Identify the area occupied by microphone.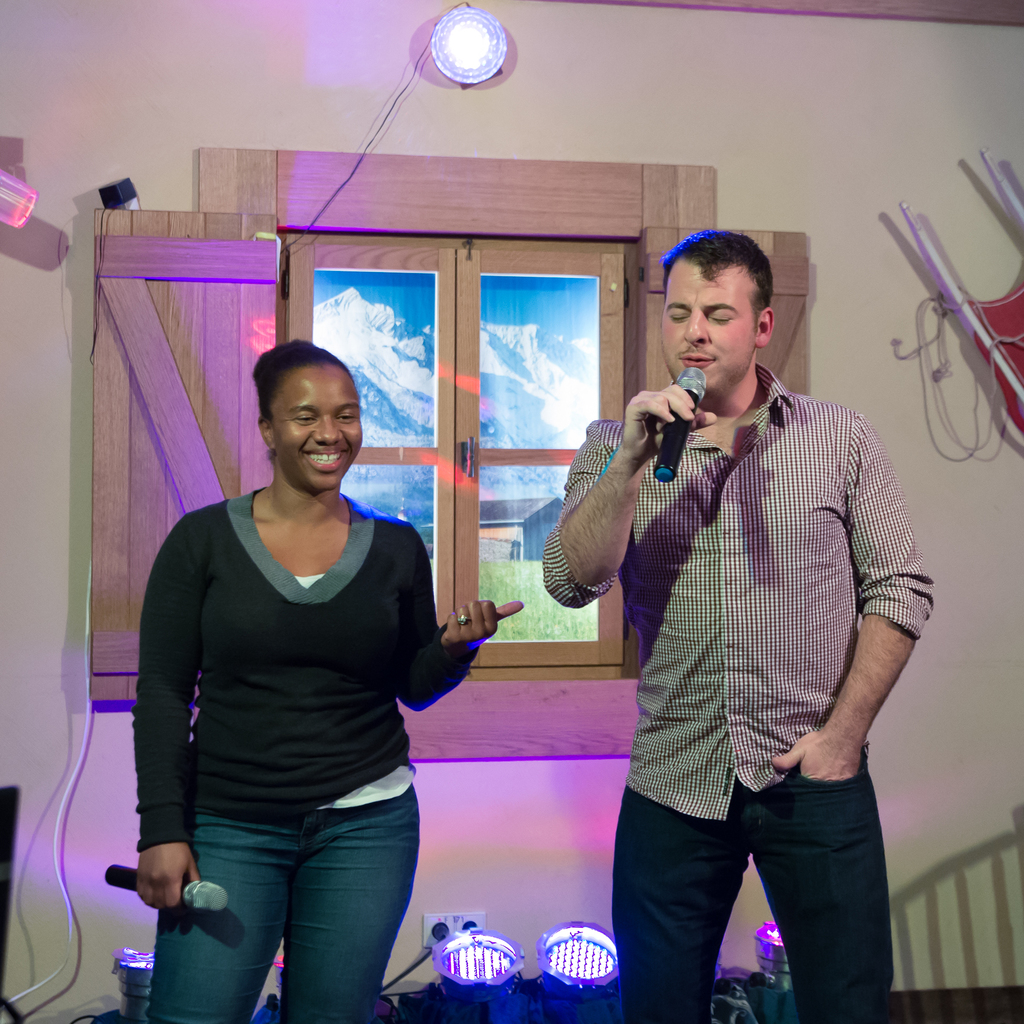
Area: x1=653 y1=363 x2=705 y2=481.
